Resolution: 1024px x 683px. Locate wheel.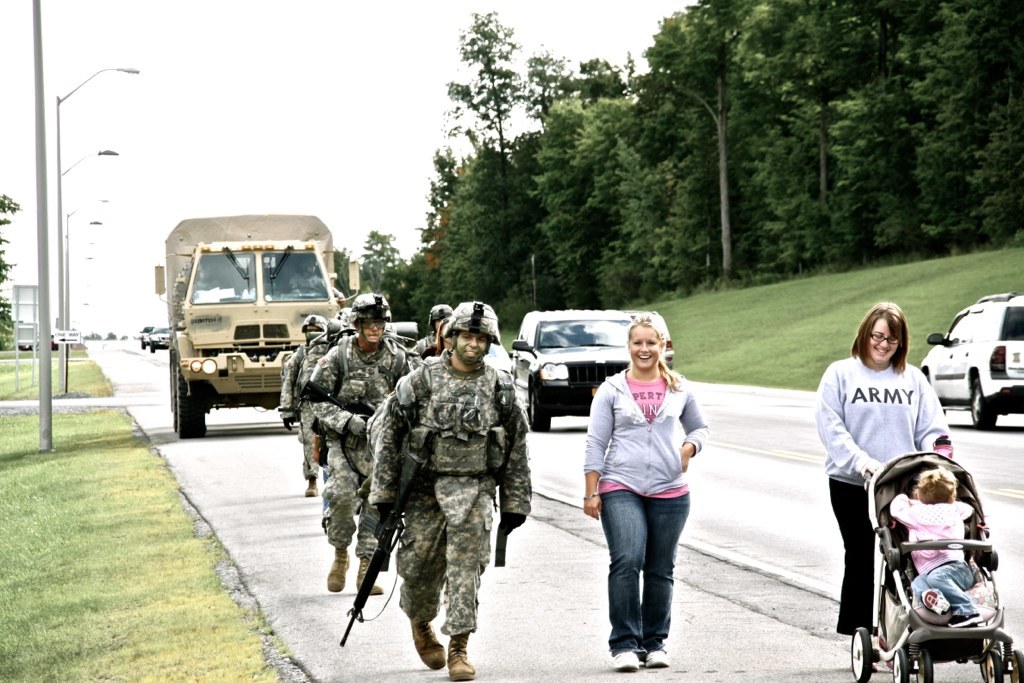
{"x1": 892, "y1": 652, "x2": 904, "y2": 682}.
